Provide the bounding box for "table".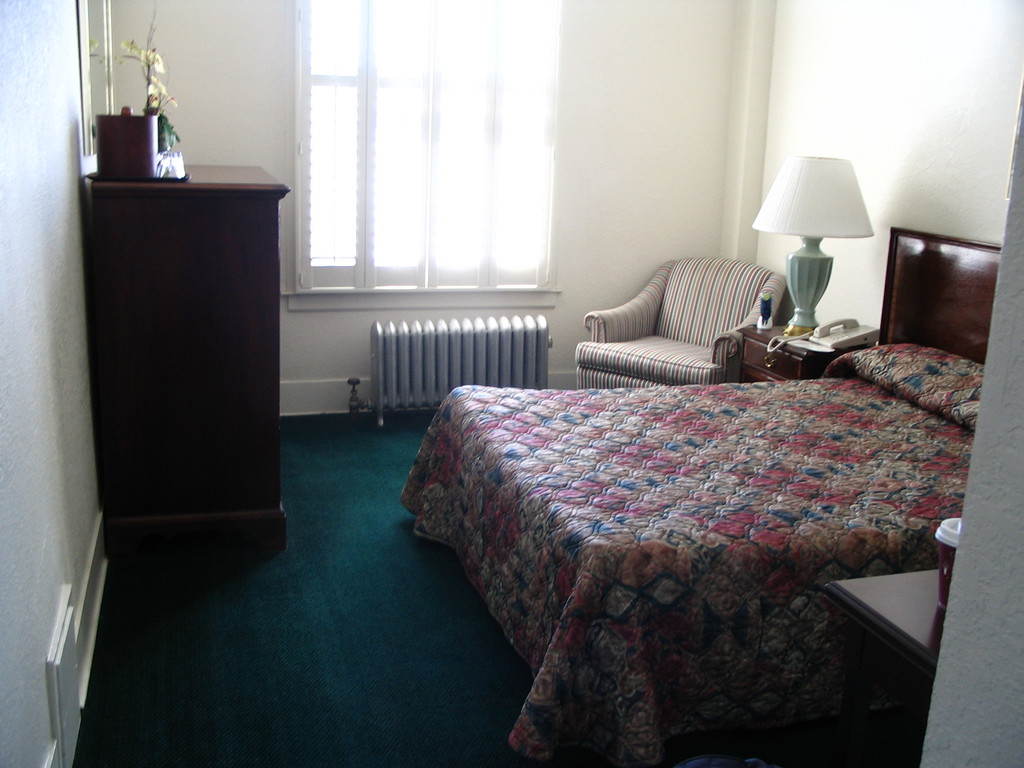
bbox(735, 324, 872, 381).
